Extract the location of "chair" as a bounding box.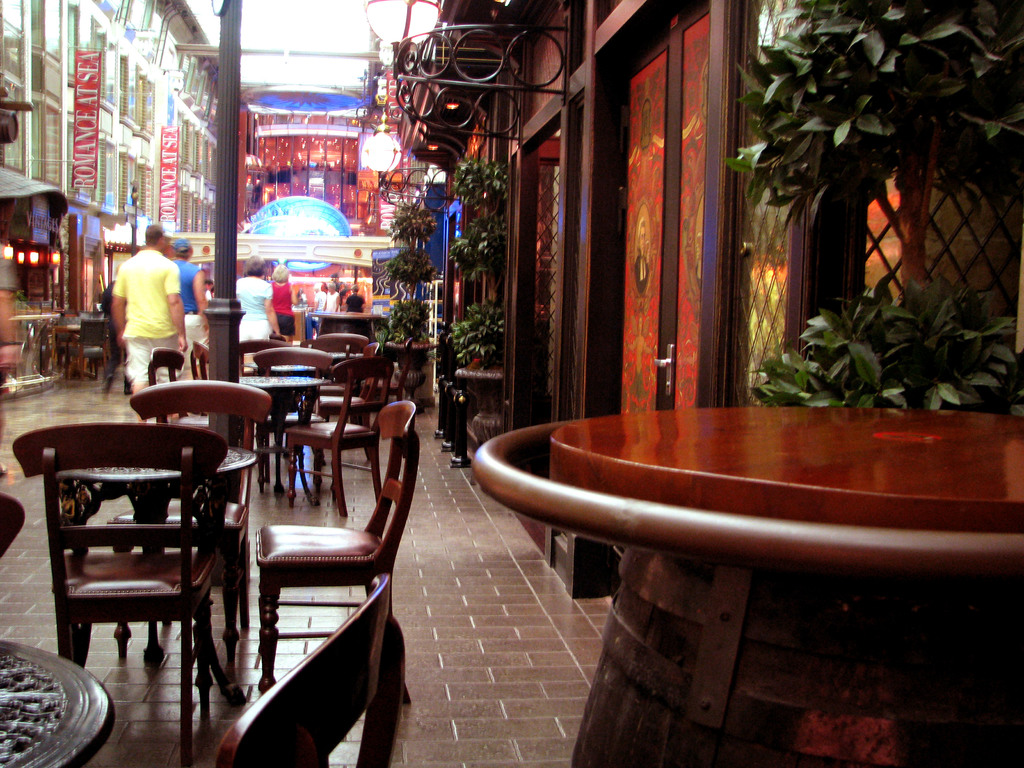
[left=143, top=347, right=207, bottom=425].
